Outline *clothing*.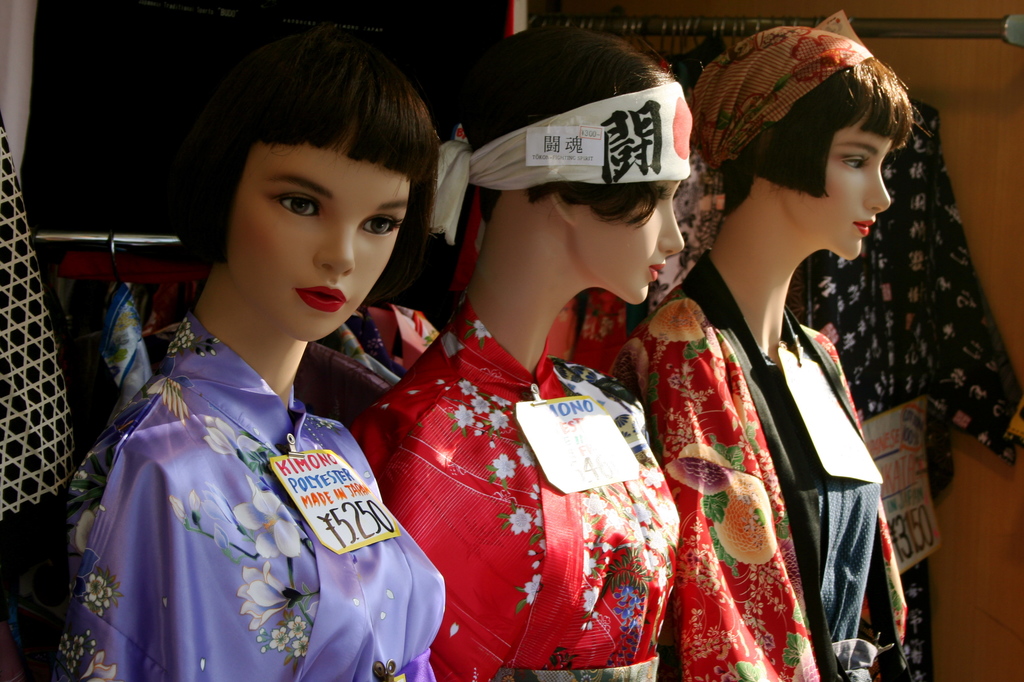
Outline: region(0, 105, 74, 525).
